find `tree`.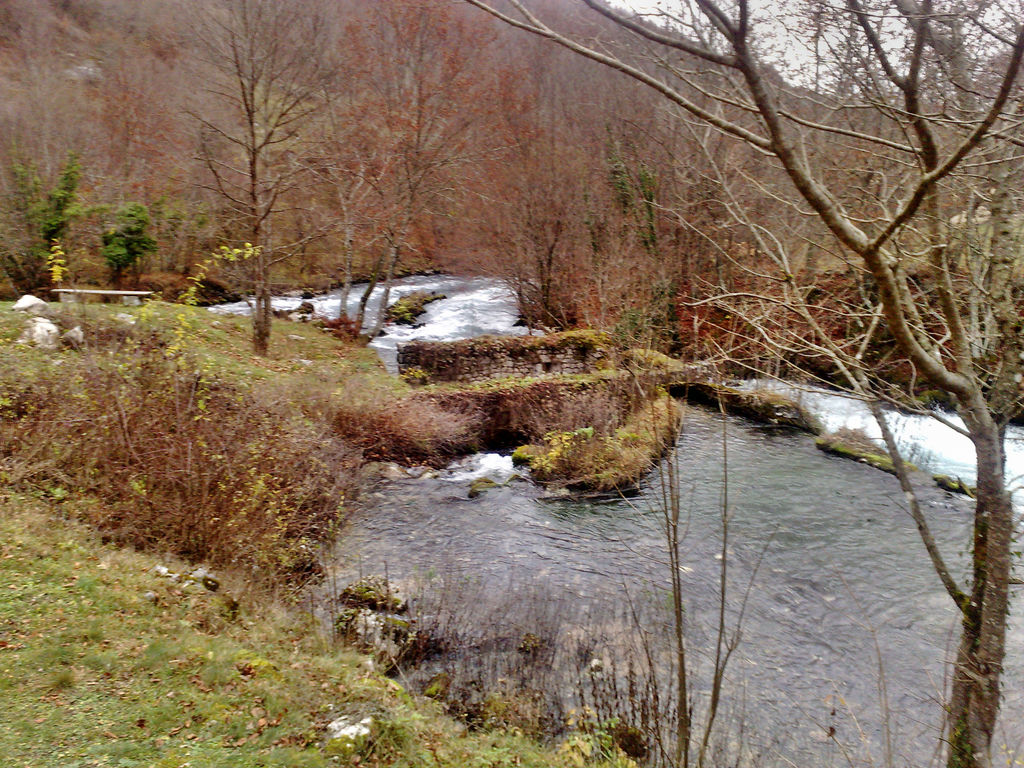
(x1=463, y1=0, x2=1023, y2=767).
